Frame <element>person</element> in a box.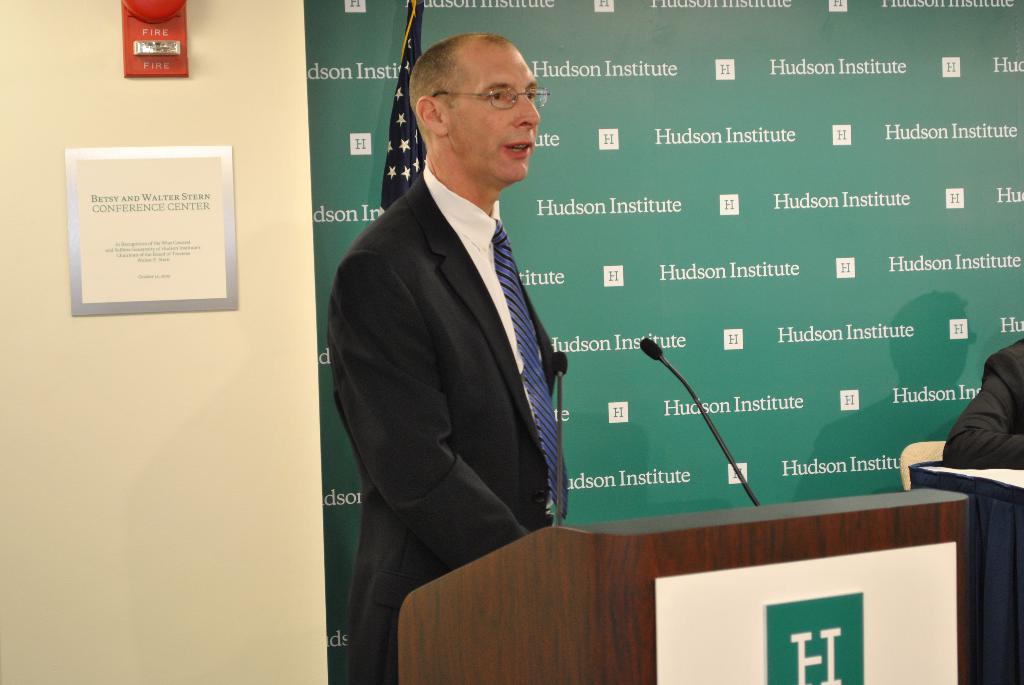
pyautogui.locateOnScreen(940, 338, 1023, 469).
